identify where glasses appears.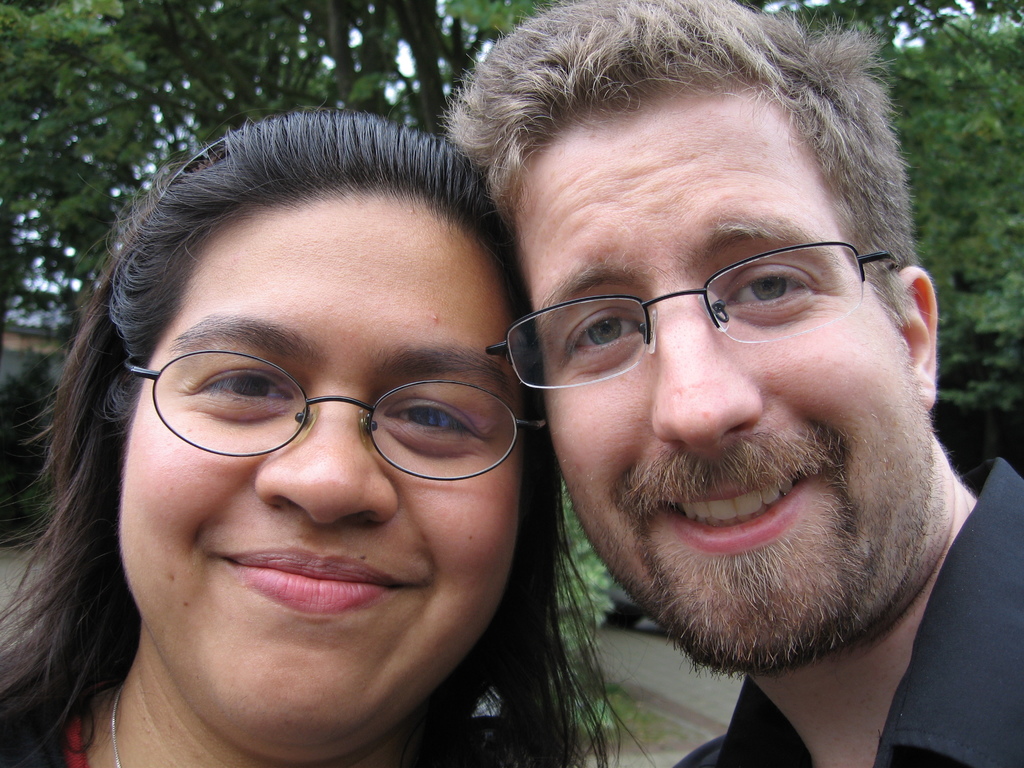
Appears at rect(127, 351, 564, 481).
